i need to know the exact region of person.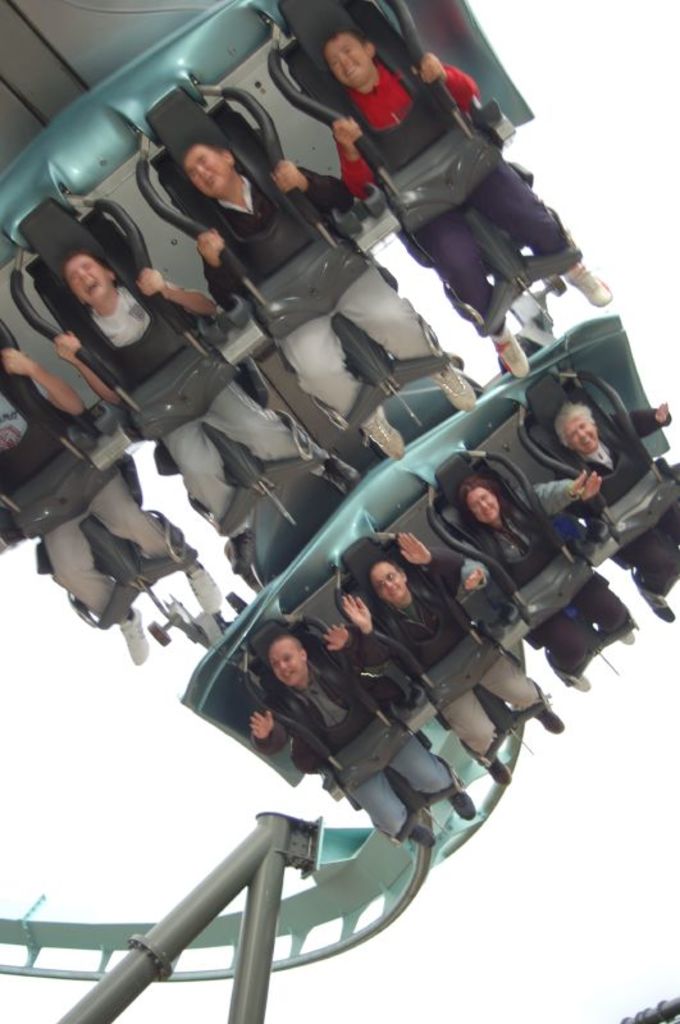
Region: <region>451, 456, 636, 699</region>.
